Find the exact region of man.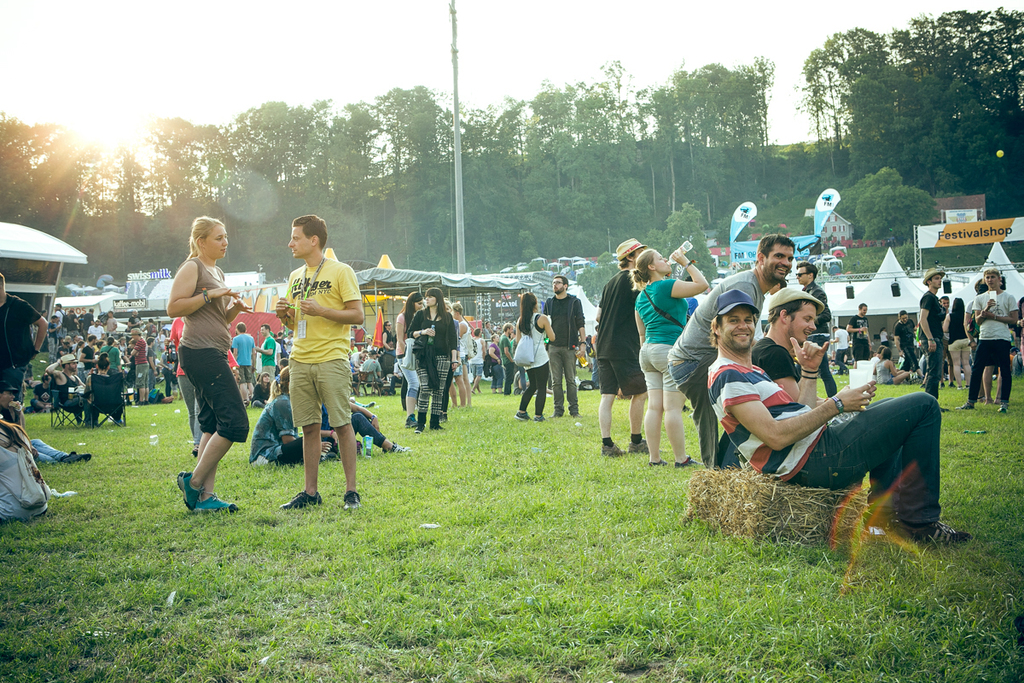
Exact region: 893/310/917/373.
